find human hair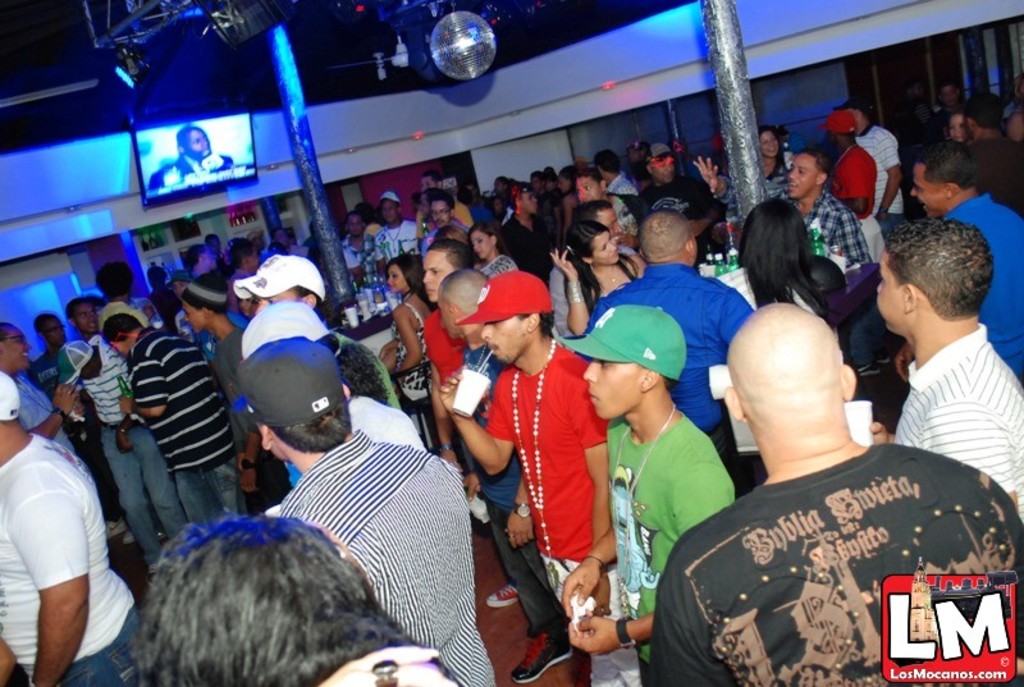
x1=91, y1=258, x2=136, y2=294
